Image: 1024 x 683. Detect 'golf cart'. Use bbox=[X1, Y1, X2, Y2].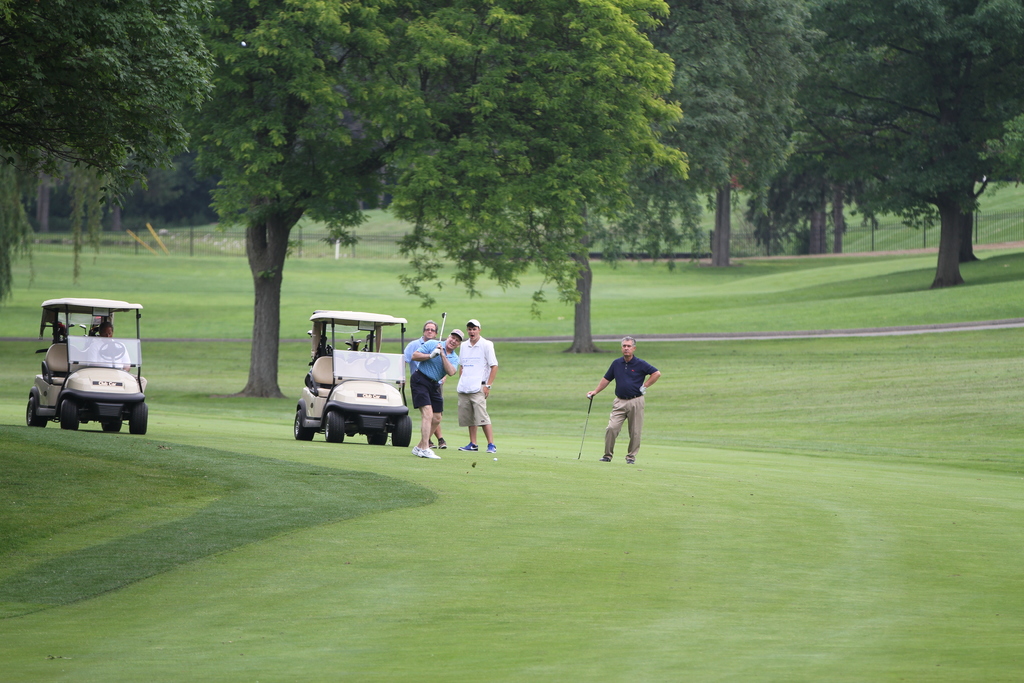
bbox=[24, 298, 149, 436].
